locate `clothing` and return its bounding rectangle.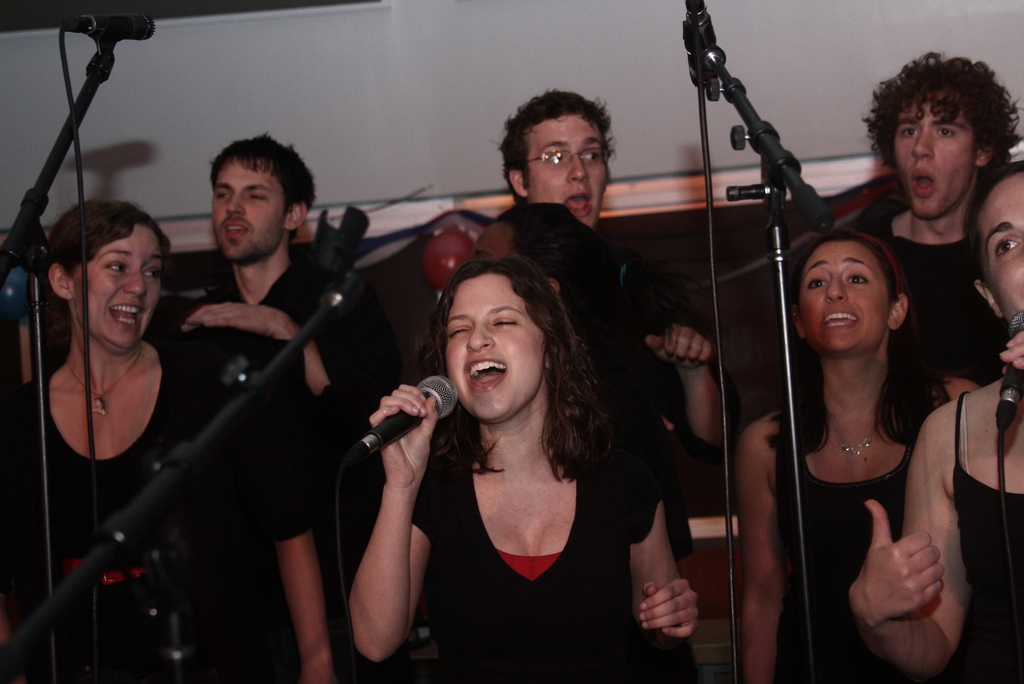
l=0, t=338, r=308, b=683.
